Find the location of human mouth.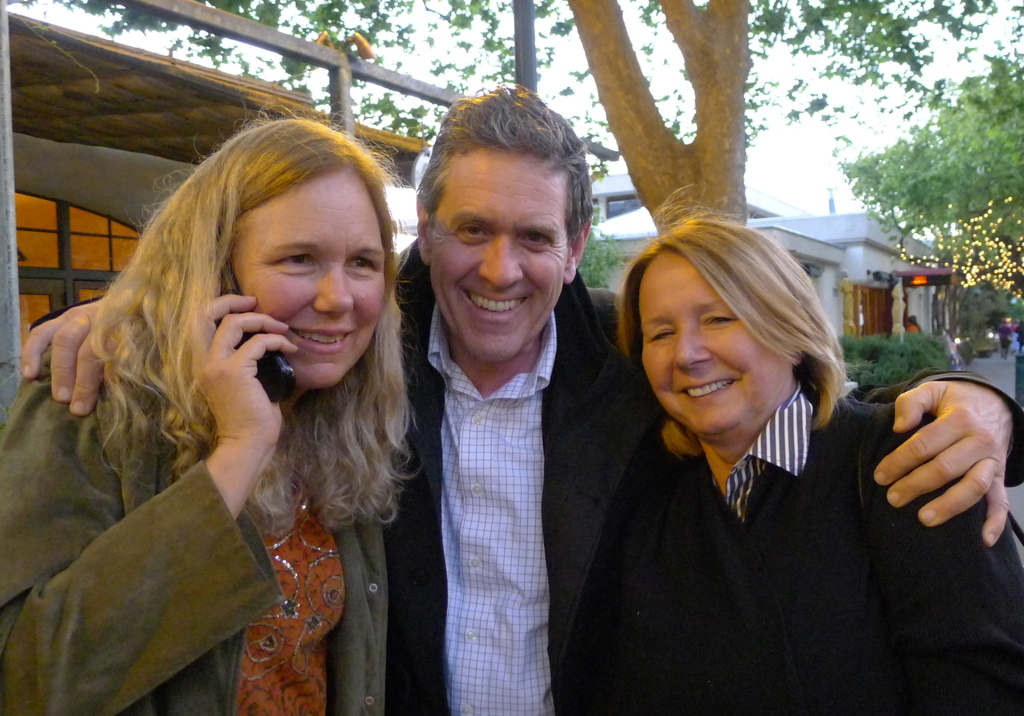
Location: rect(671, 373, 740, 399).
